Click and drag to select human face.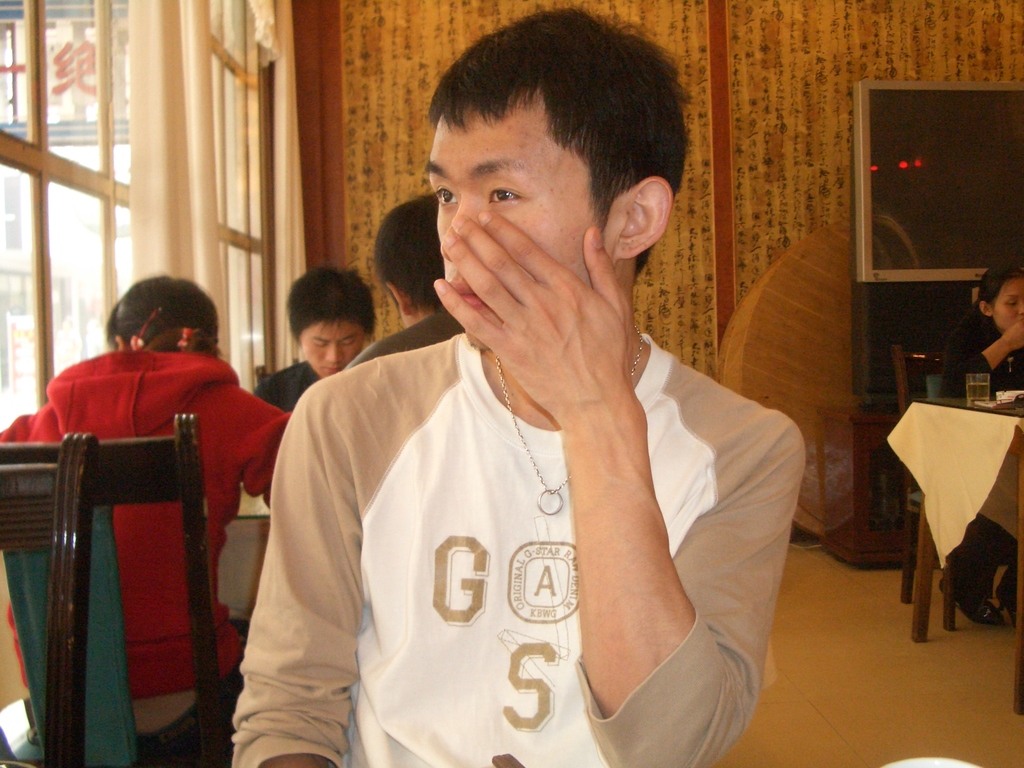
Selection: [x1=419, y1=103, x2=609, y2=346].
